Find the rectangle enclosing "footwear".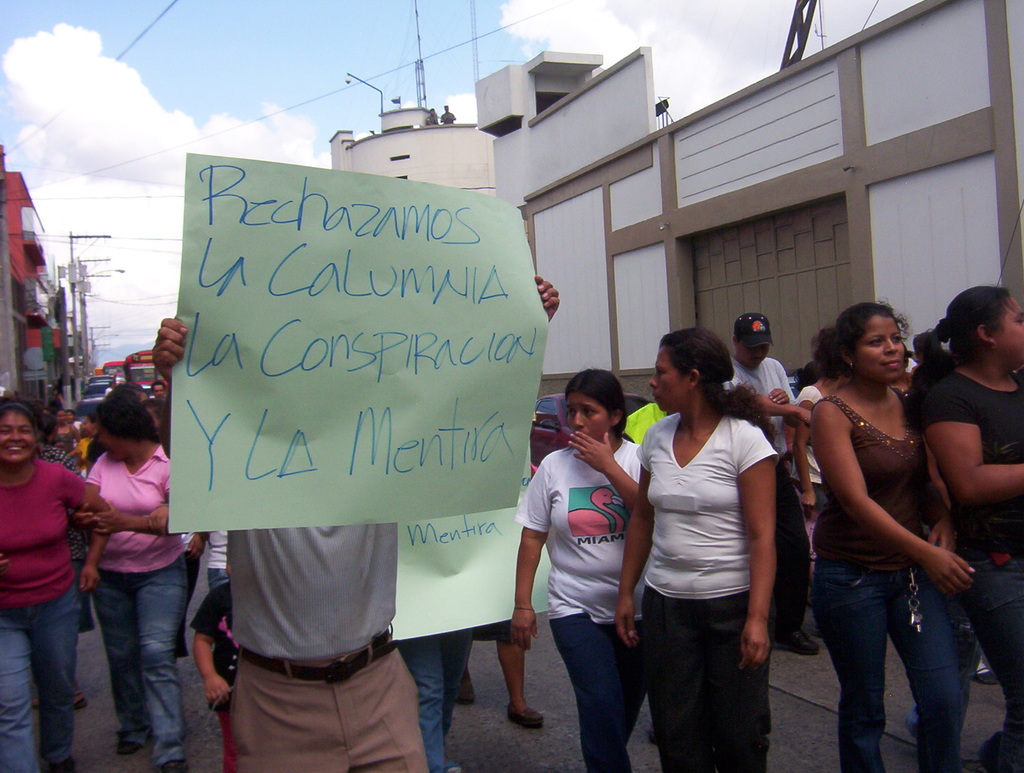
[456, 669, 475, 703].
